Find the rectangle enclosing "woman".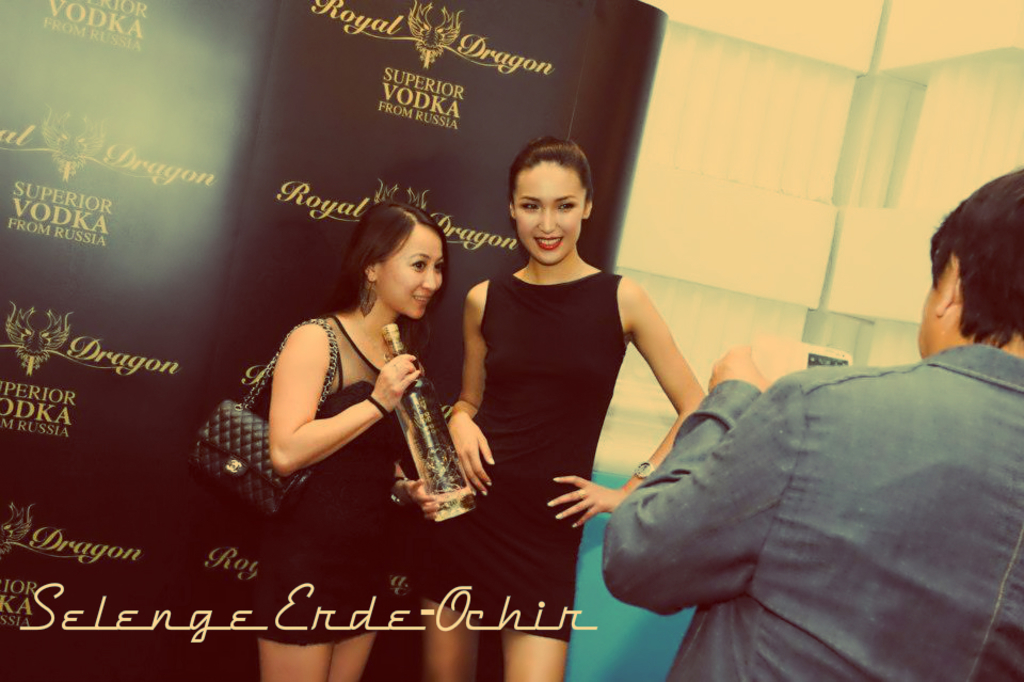
<bbox>238, 201, 449, 681</bbox>.
